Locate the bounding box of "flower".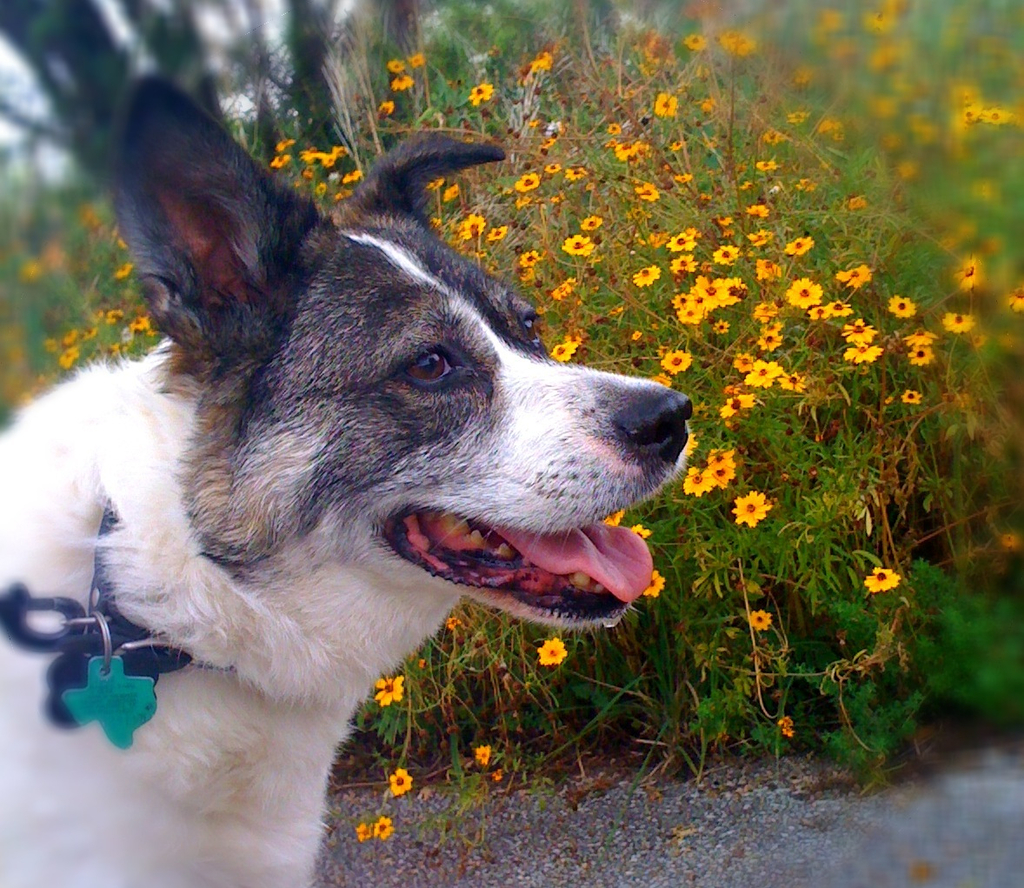
Bounding box: 385 764 413 796.
